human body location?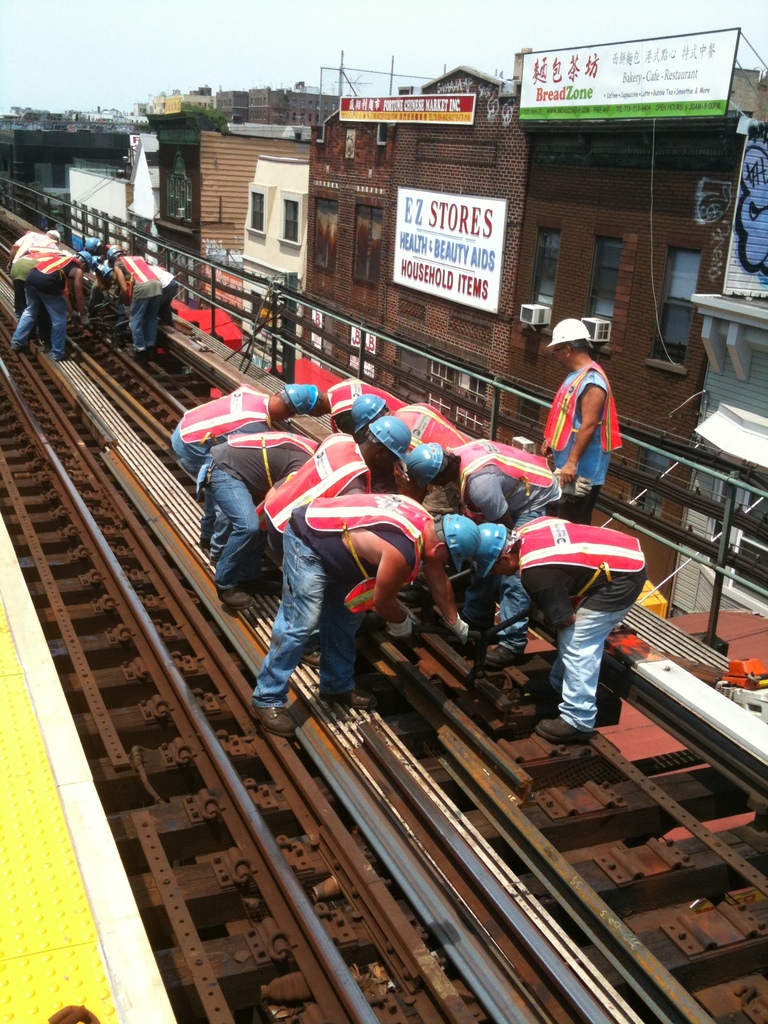
[left=558, top=315, right=616, bottom=524]
